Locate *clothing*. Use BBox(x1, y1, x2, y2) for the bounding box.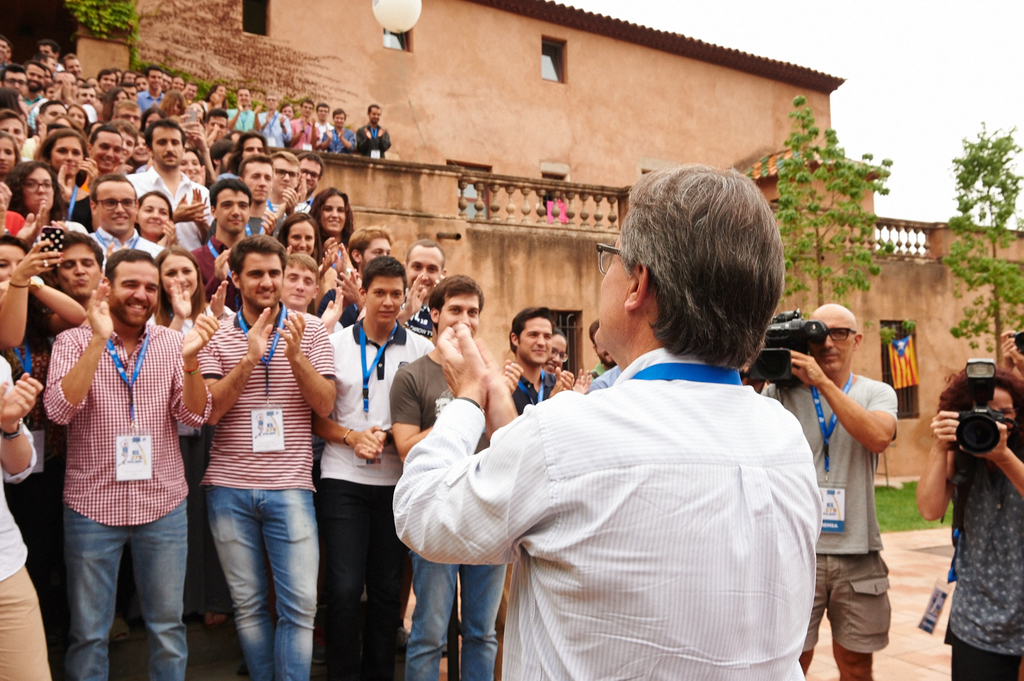
BBox(274, 194, 310, 213).
